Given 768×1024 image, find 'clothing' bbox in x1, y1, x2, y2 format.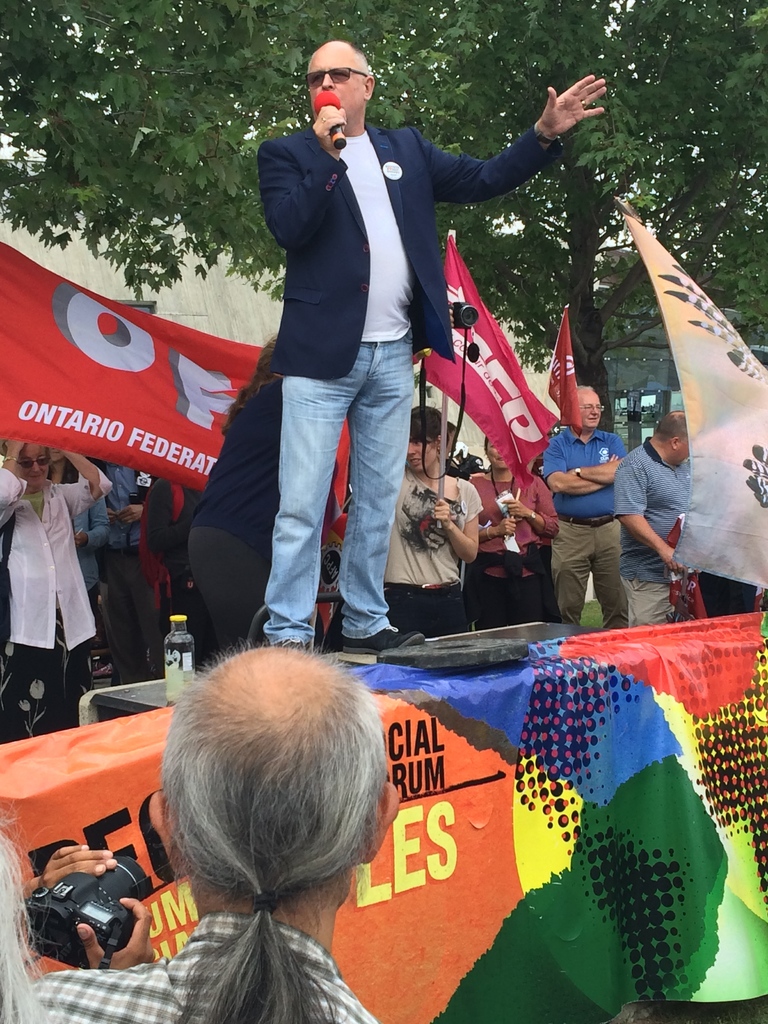
538, 424, 629, 631.
